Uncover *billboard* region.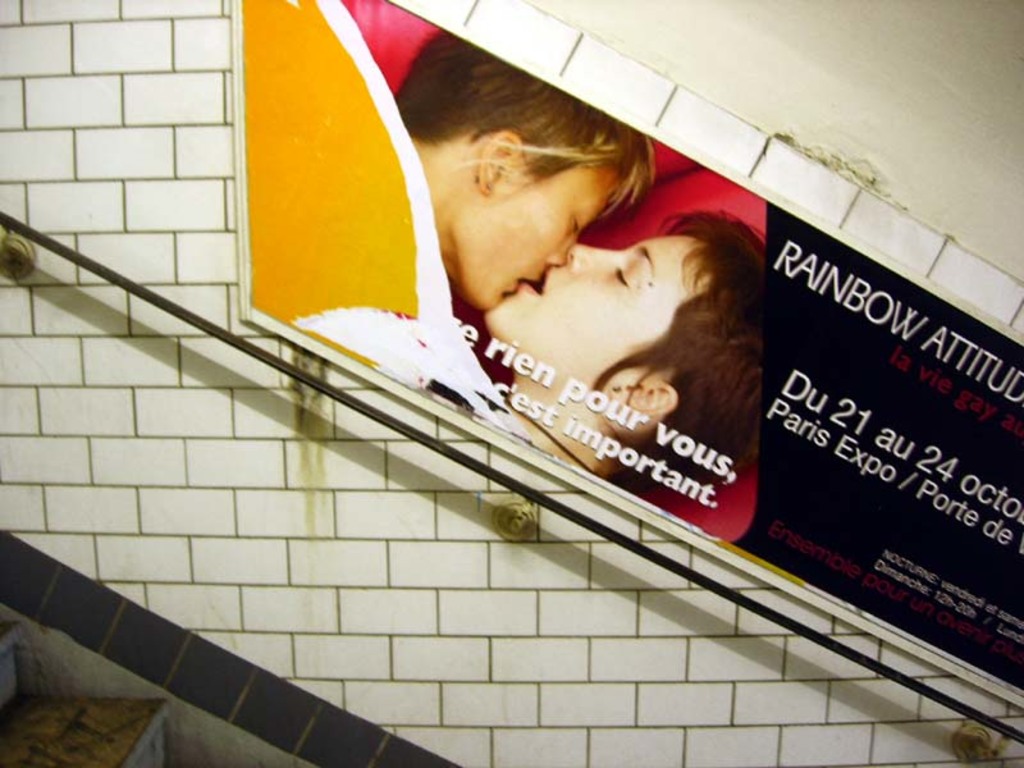
Uncovered: region(110, 10, 991, 737).
